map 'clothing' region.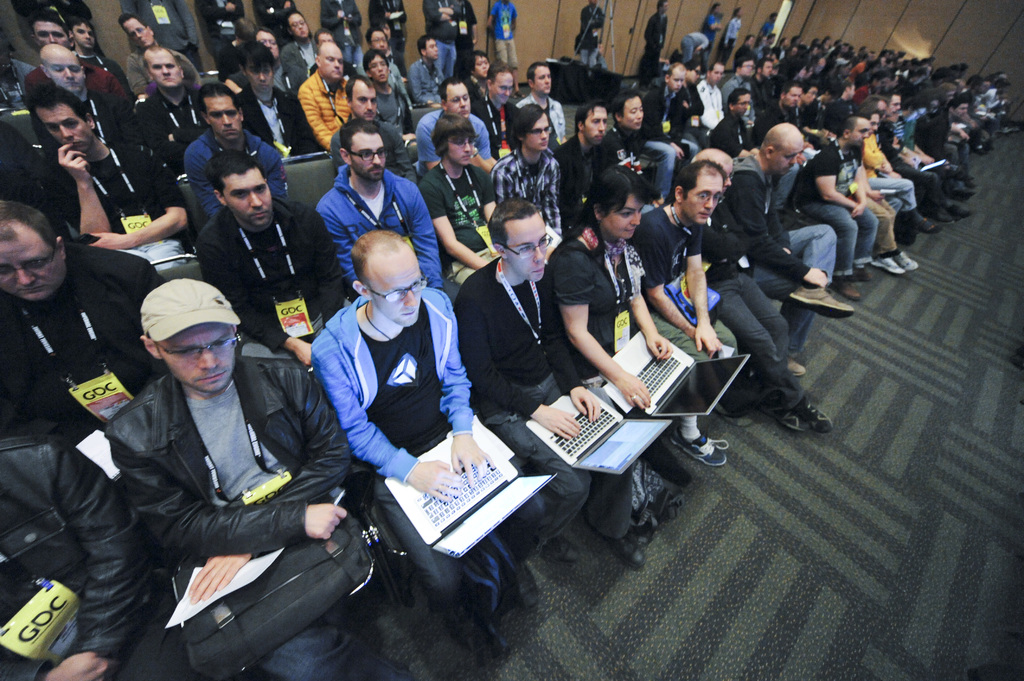
Mapped to left=758, top=18, right=773, bottom=38.
